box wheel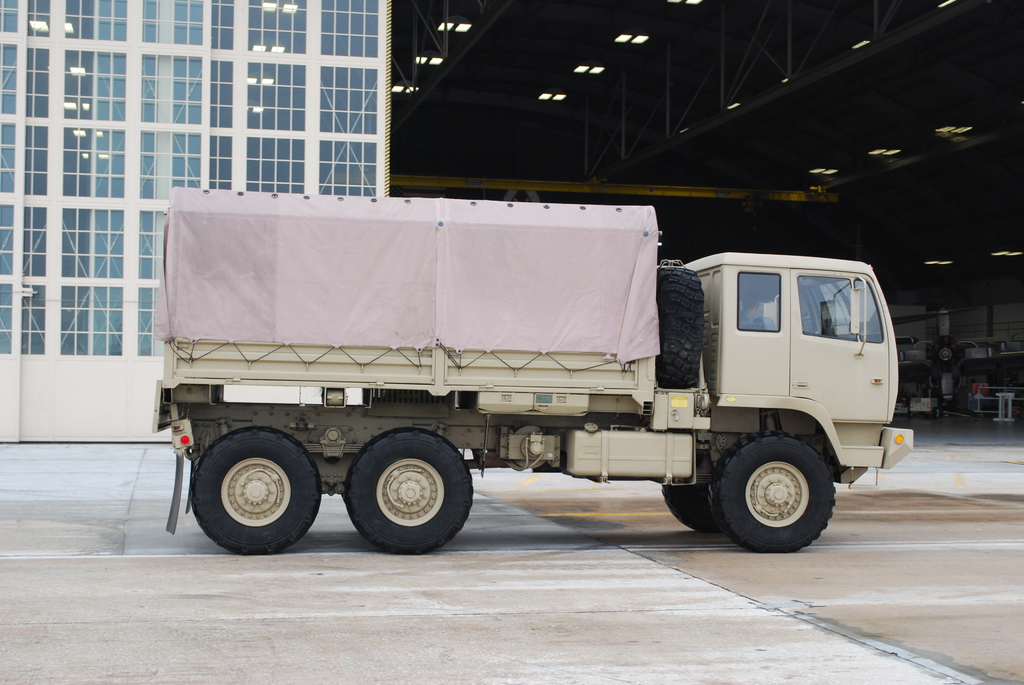
l=665, t=471, r=726, b=530
